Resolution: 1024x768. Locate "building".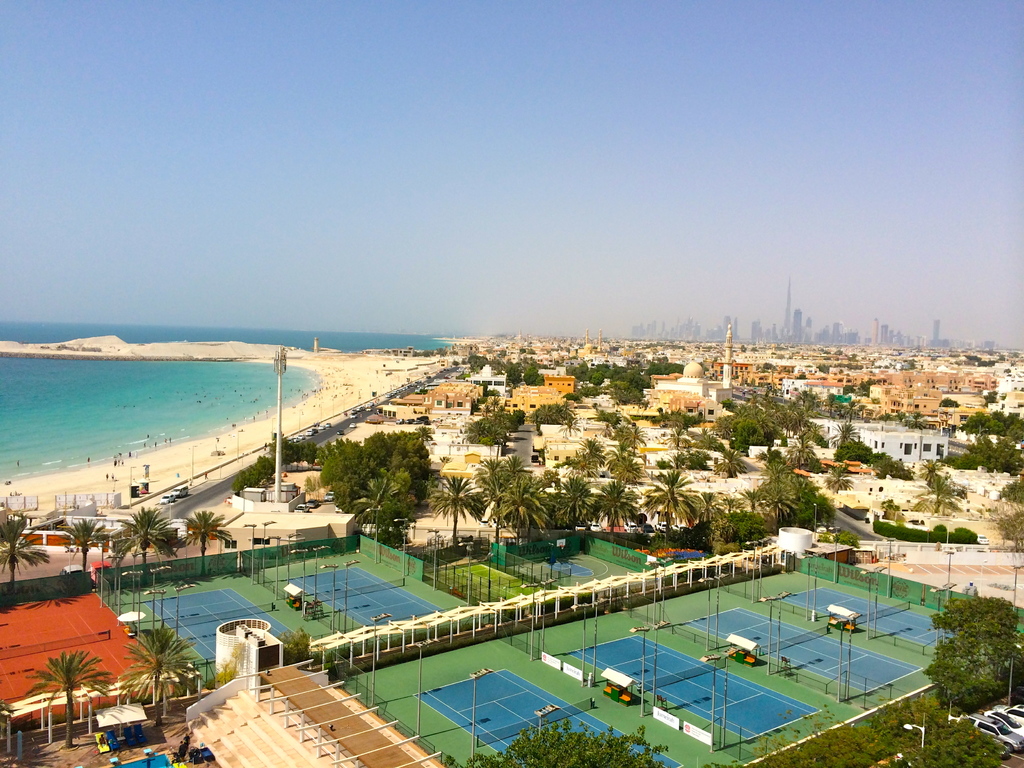
{"left": 269, "top": 484, "right": 296, "bottom": 500}.
